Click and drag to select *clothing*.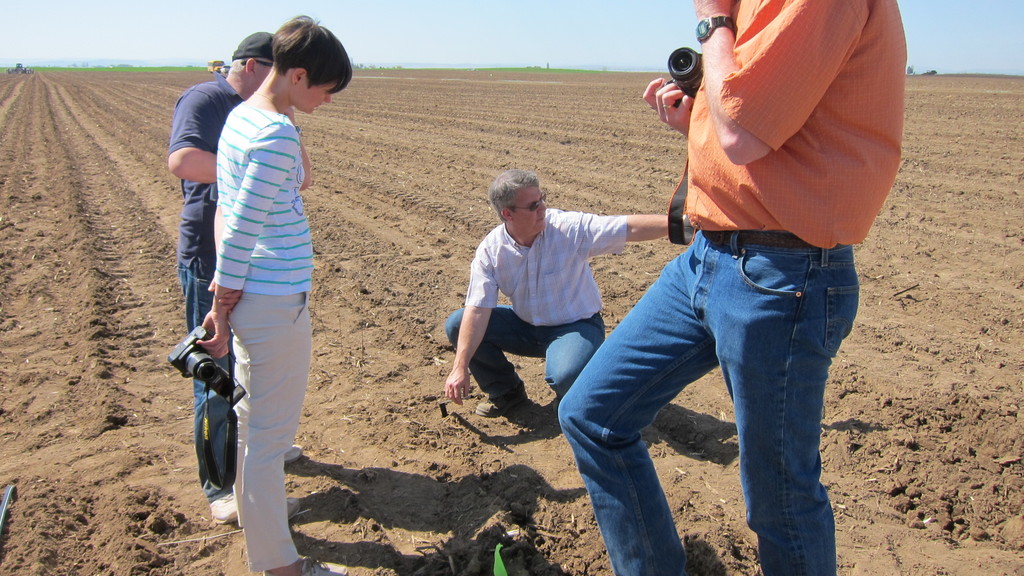
Selection: box=[159, 77, 238, 502].
